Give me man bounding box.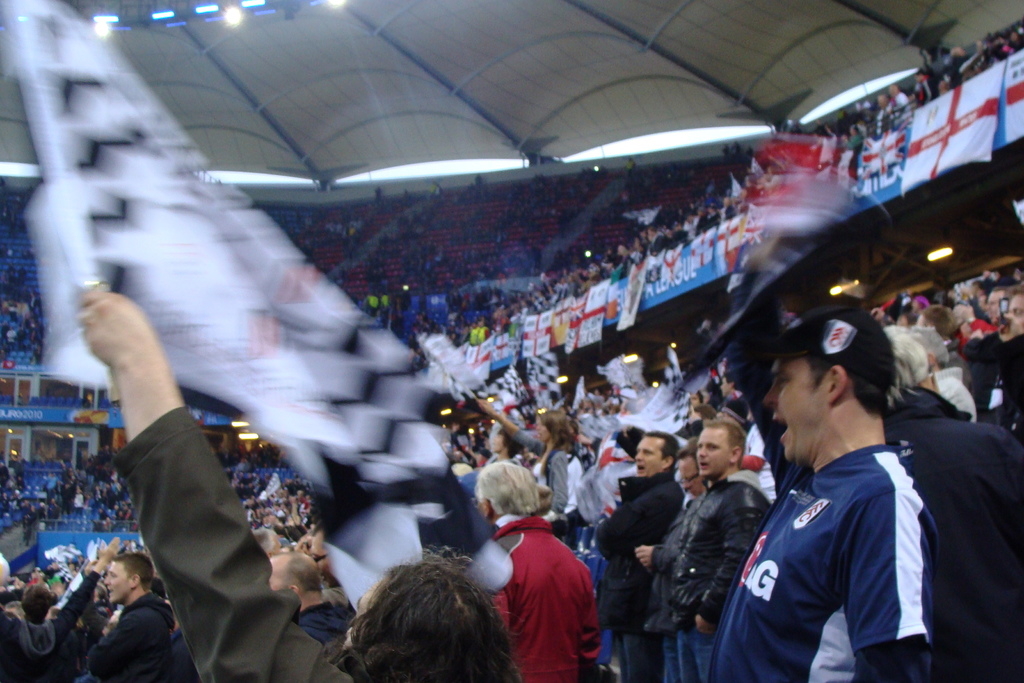
<box>595,426,686,682</box>.
